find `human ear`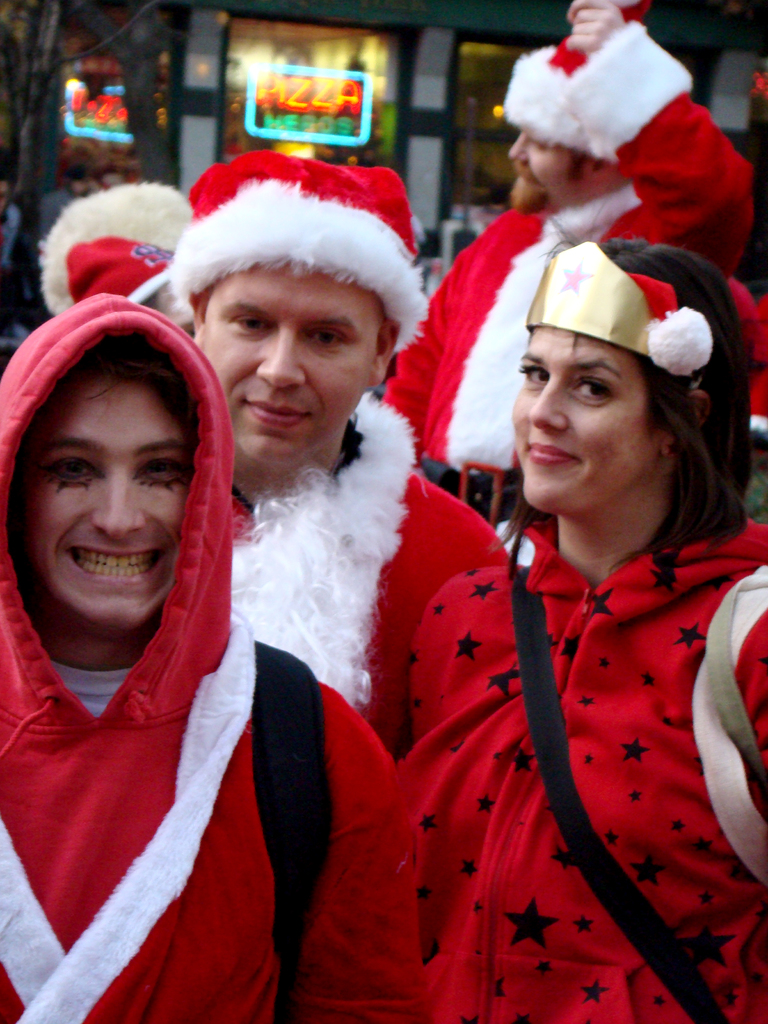
(x1=664, y1=391, x2=711, y2=450)
